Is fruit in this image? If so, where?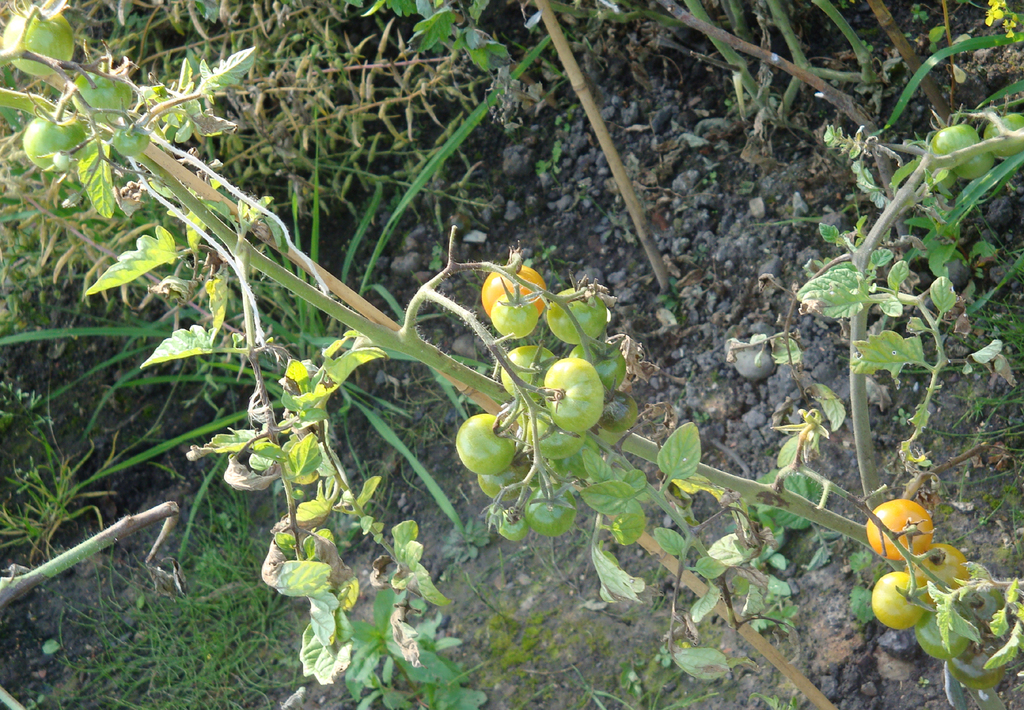
Yes, at [left=19, top=115, right=86, bottom=175].
